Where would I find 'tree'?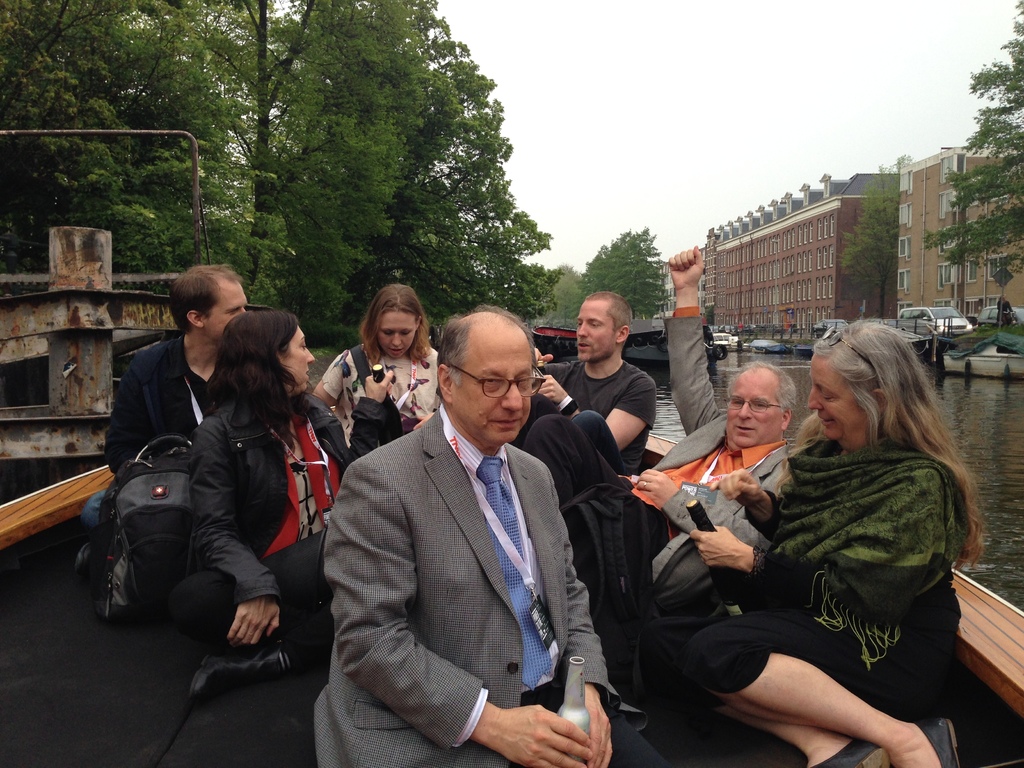
At (0, 0, 563, 347).
